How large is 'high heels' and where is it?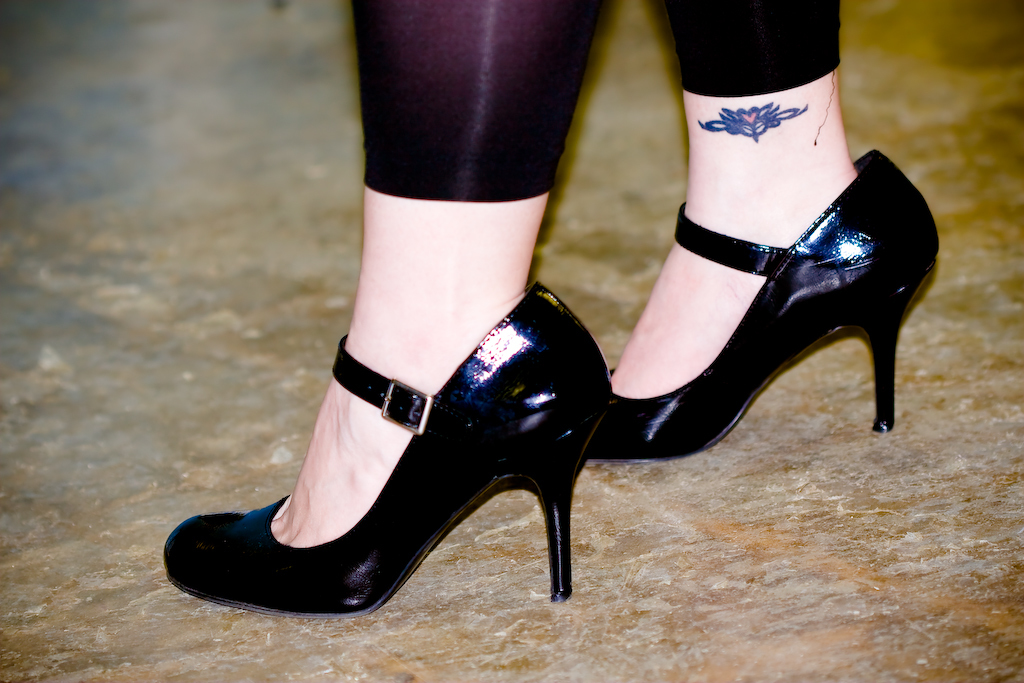
Bounding box: select_region(166, 279, 614, 625).
